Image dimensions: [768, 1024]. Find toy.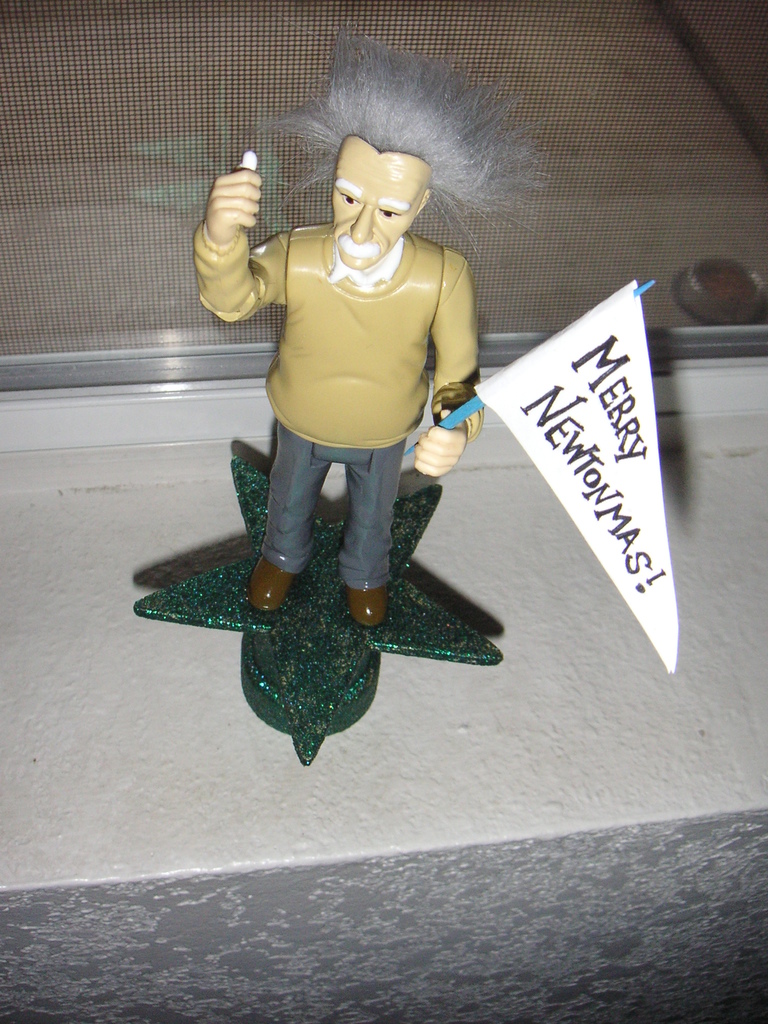
box=[200, 28, 523, 610].
